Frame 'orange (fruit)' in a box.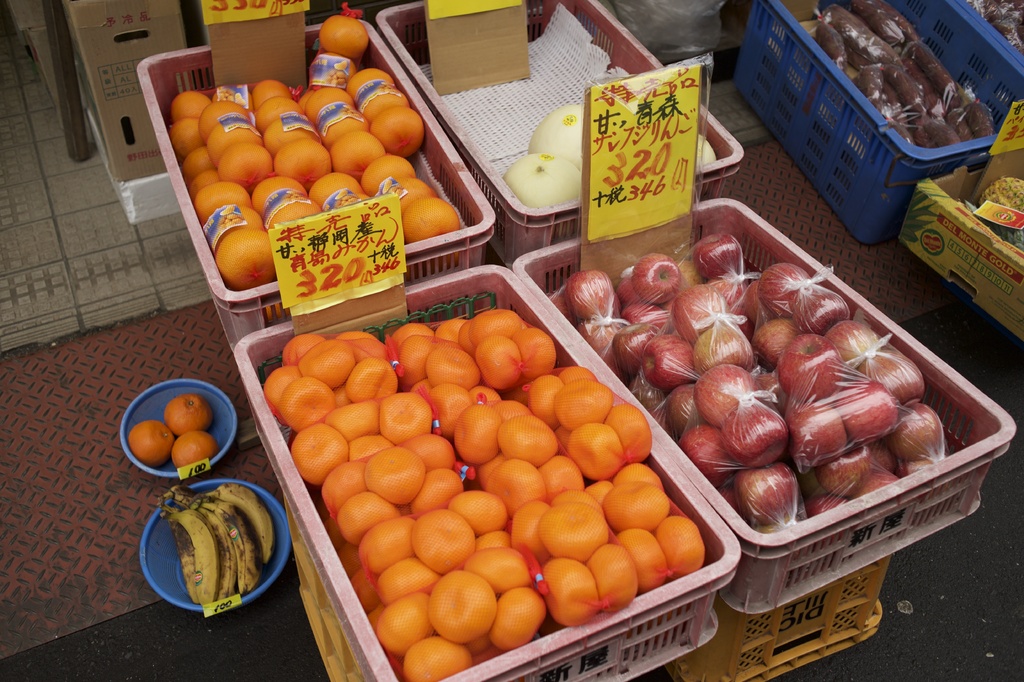
rect(397, 190, 460, 241).
